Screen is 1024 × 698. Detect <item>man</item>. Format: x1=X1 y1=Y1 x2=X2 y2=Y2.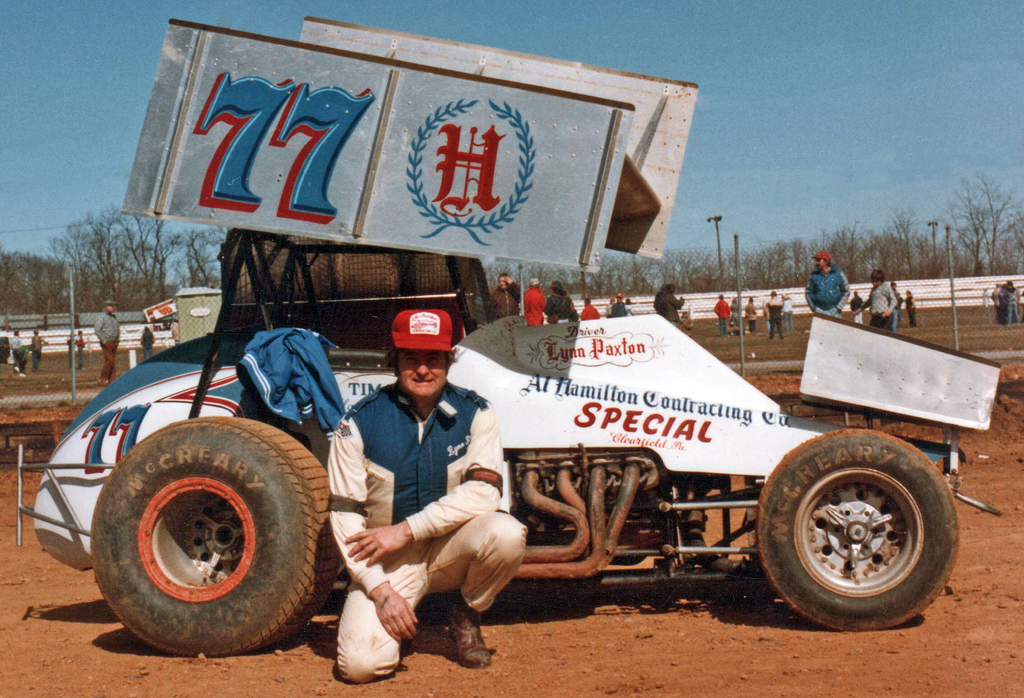
x1=7 y1=331 x2=23 y2=375.
